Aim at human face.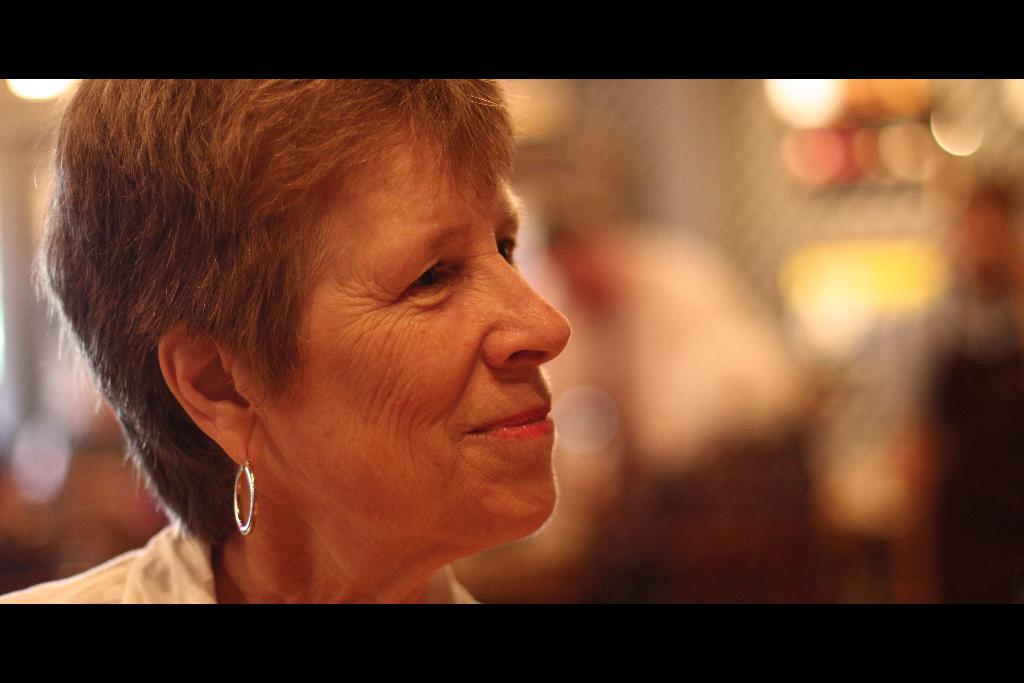
Aimed at (left=243, top=133, right=572, bottom=559).
